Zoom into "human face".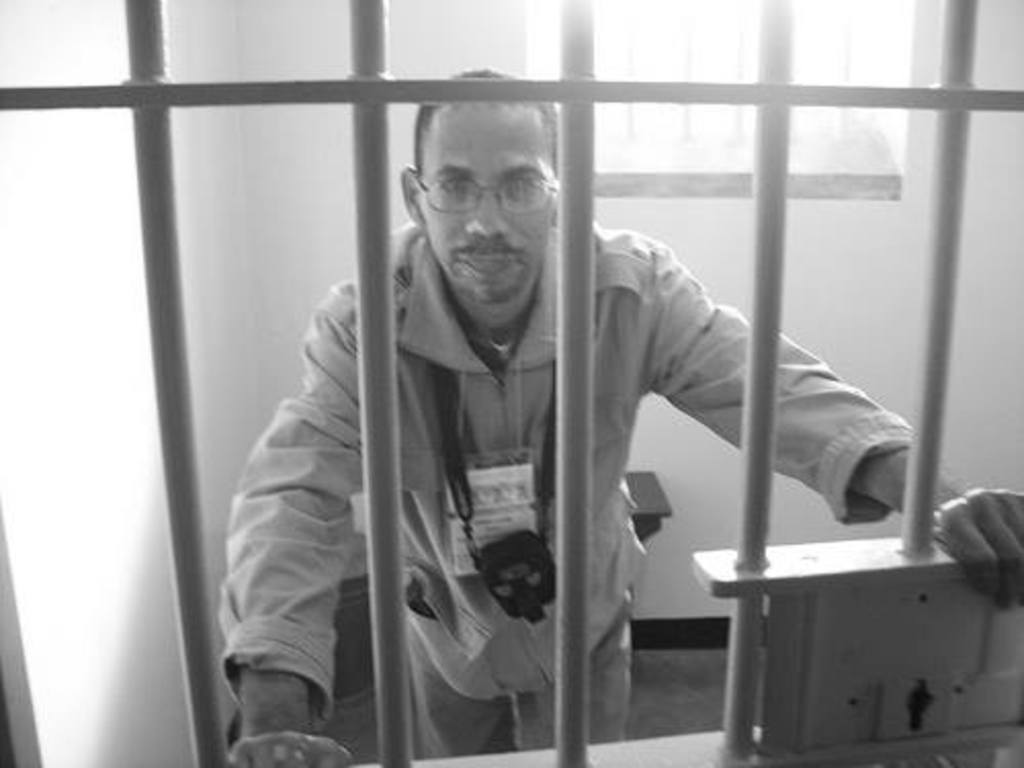
Zoom target: Rect(426, 102, 551, 311).
